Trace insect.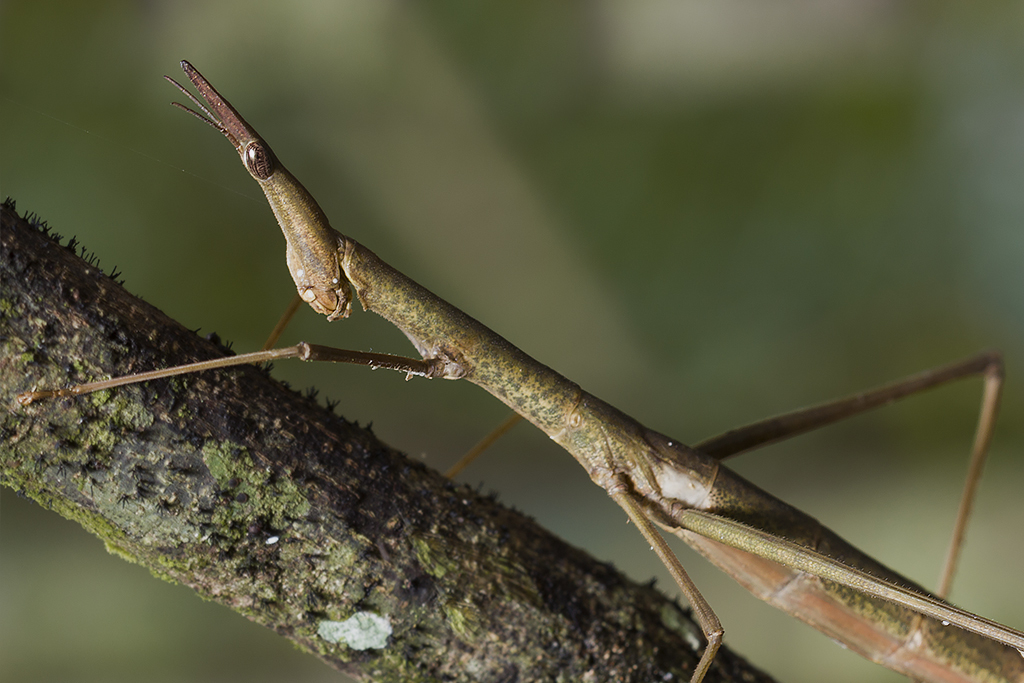
Traced to 19:62:1023:682.
